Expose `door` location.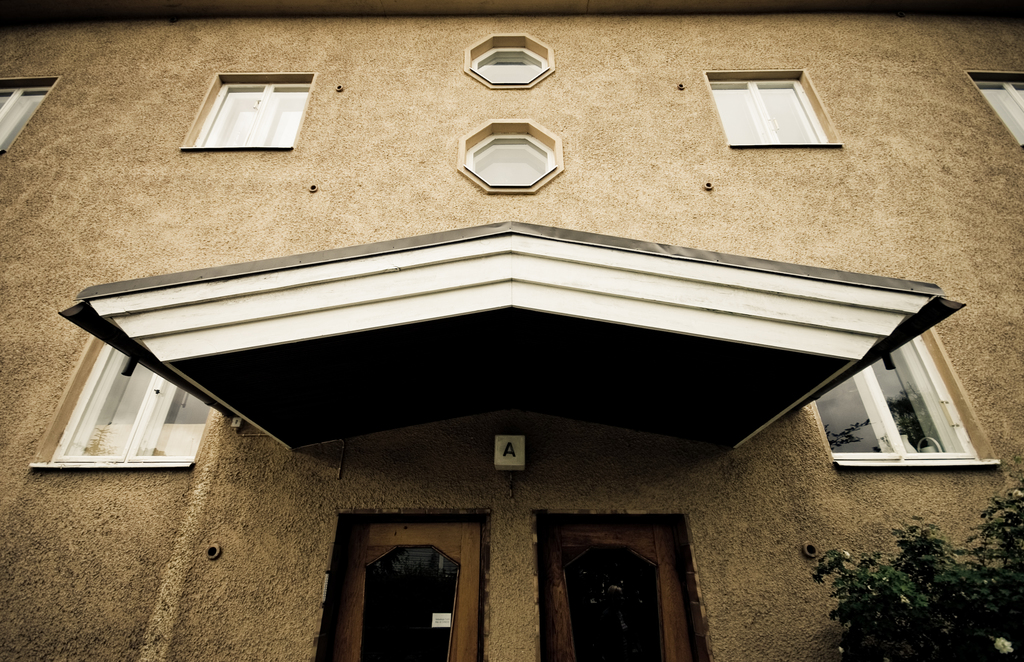
Exposed at {"left": 535, "top": 513, "right": 703, "bottom": 661}.
